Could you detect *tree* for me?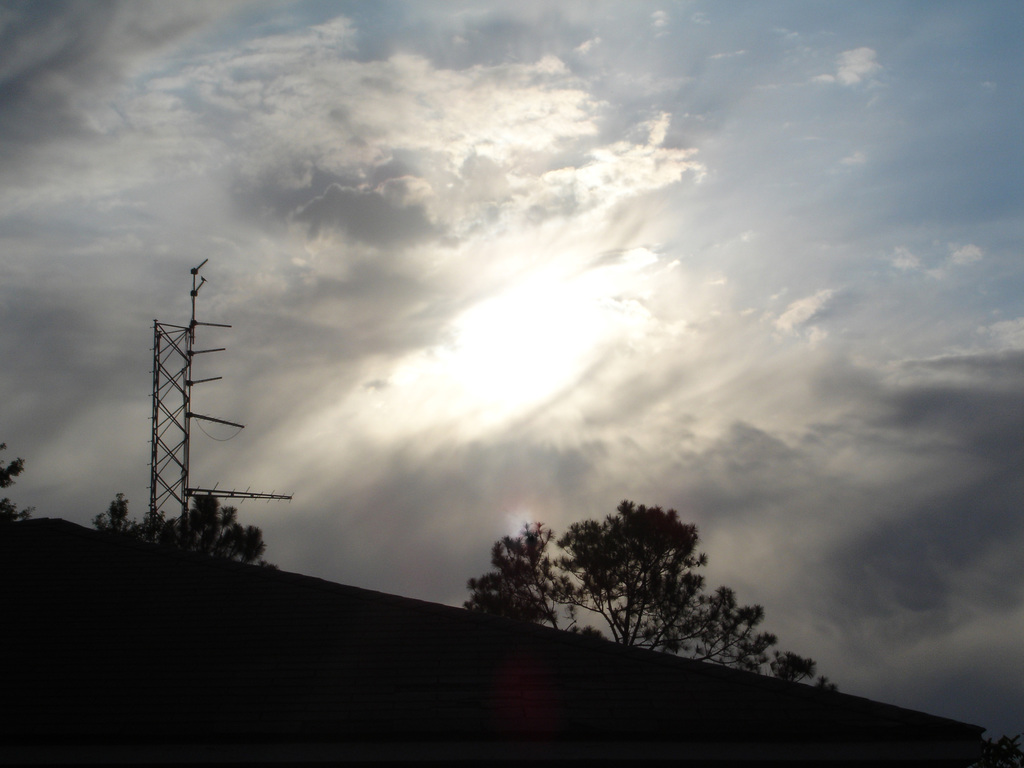
Detection result: region(474, 501, 762, 670).
